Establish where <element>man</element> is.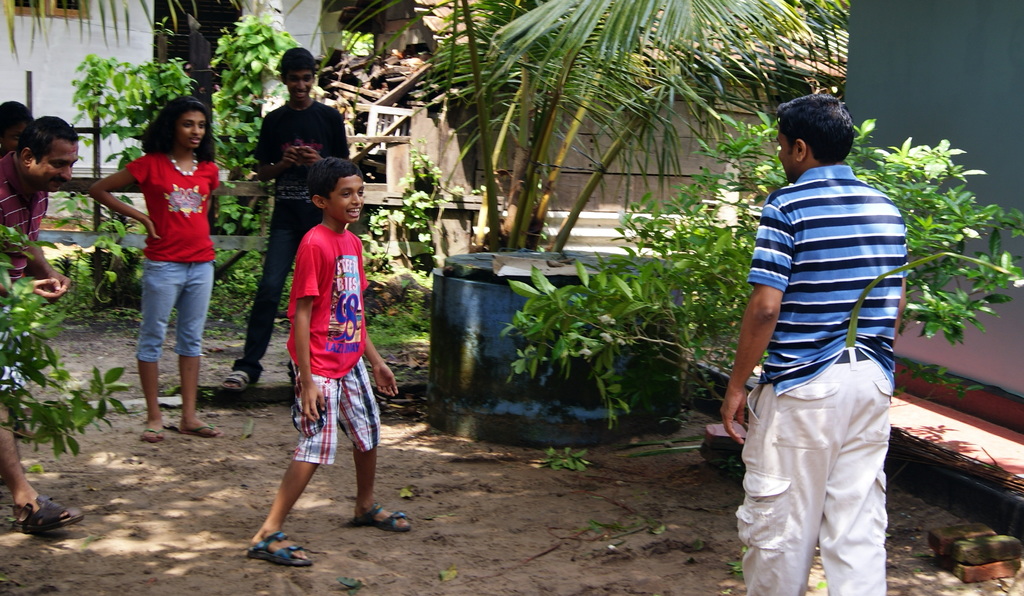
Established at bbox=(724, 78, 916, 593).
